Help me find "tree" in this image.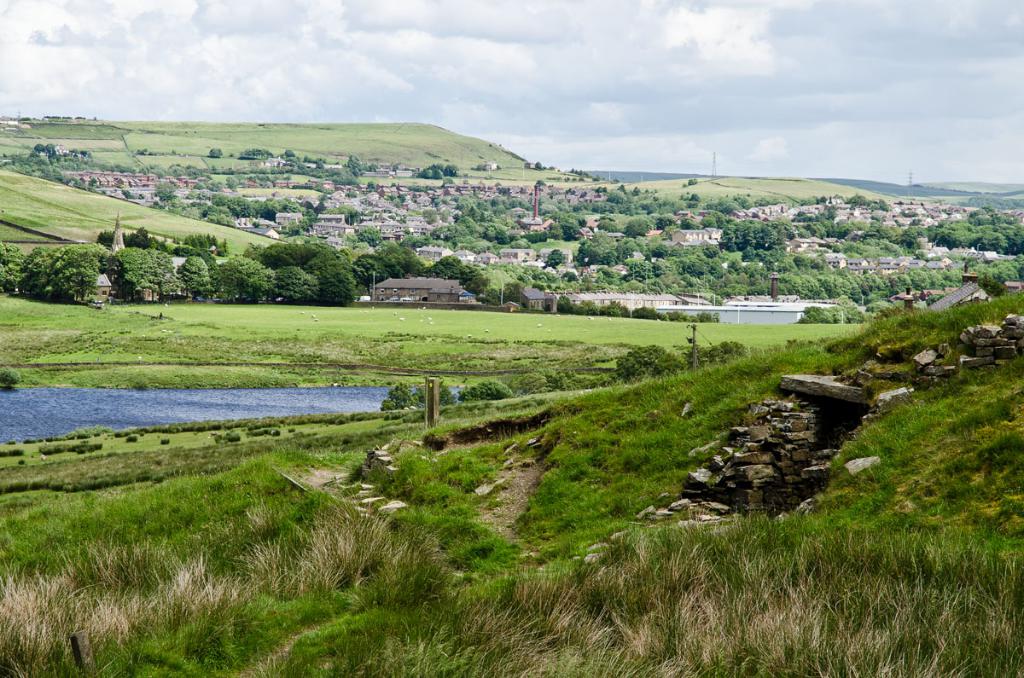
Found it: [x1=89, y1=177, x2=97, y2=188].
